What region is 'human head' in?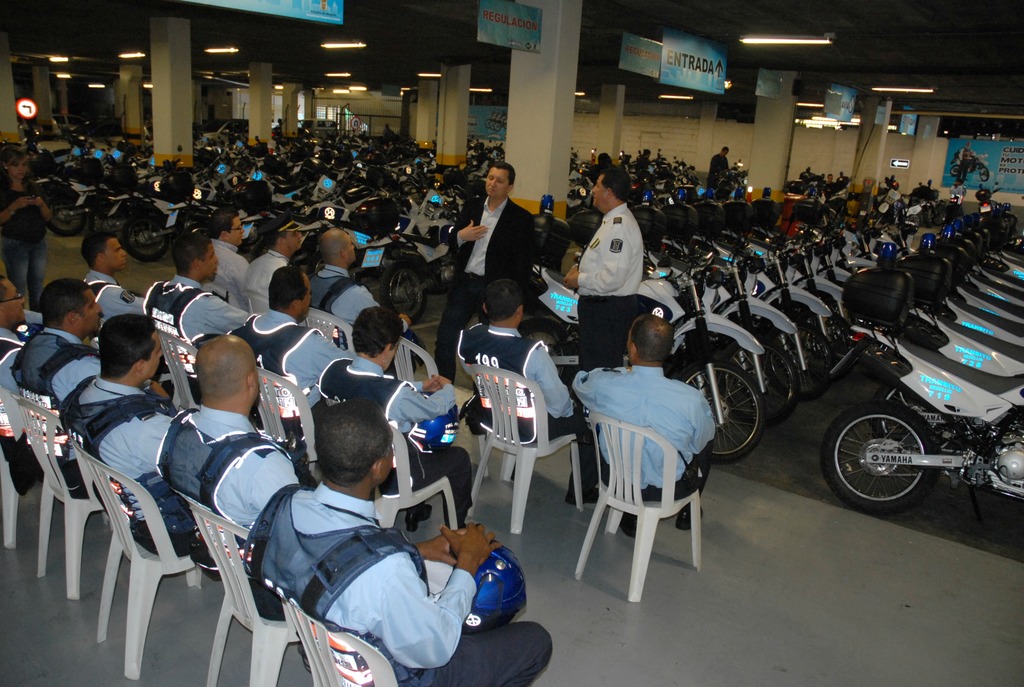
(352,306,407,370).
